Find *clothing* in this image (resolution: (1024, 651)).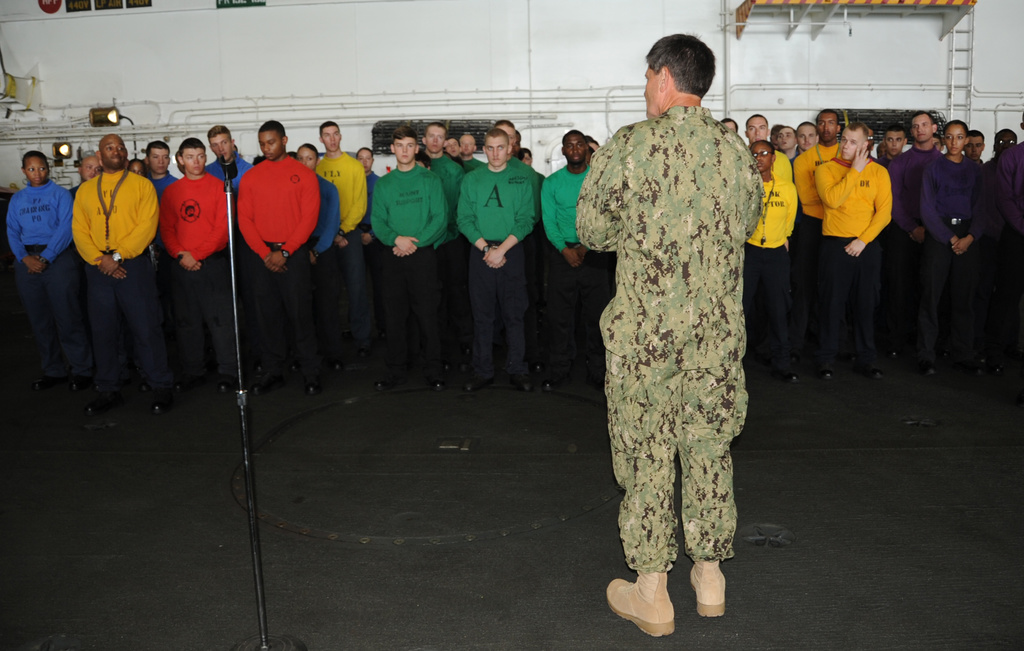
159 174 230 267.
